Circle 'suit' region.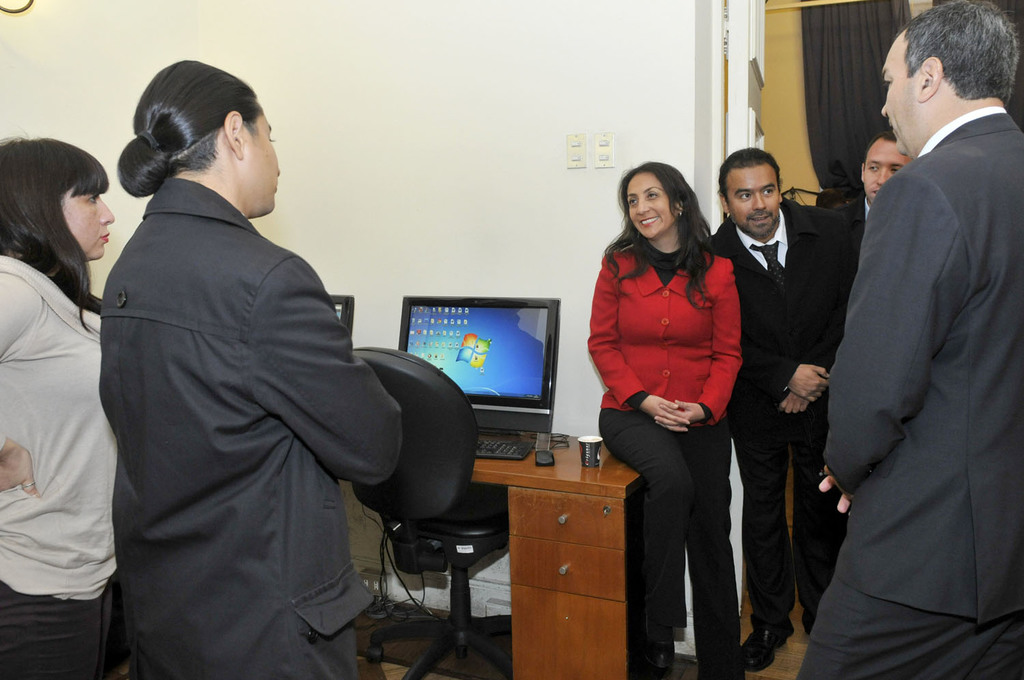
Region: 792/104/1023/679.
